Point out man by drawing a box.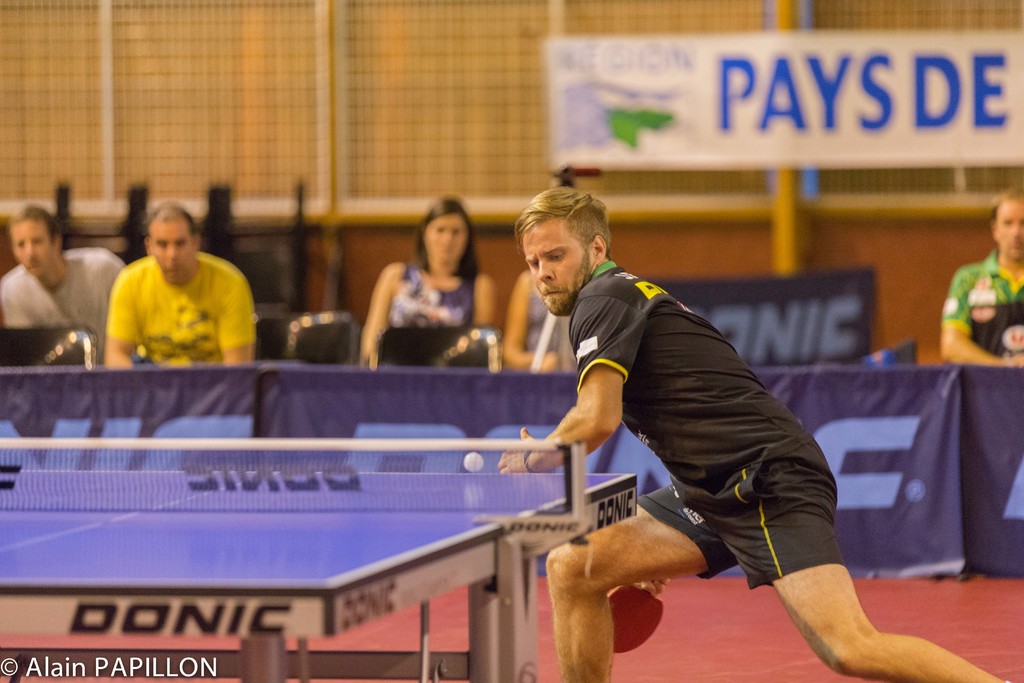
x1=104 y1=202 x2=244 y2=375.
